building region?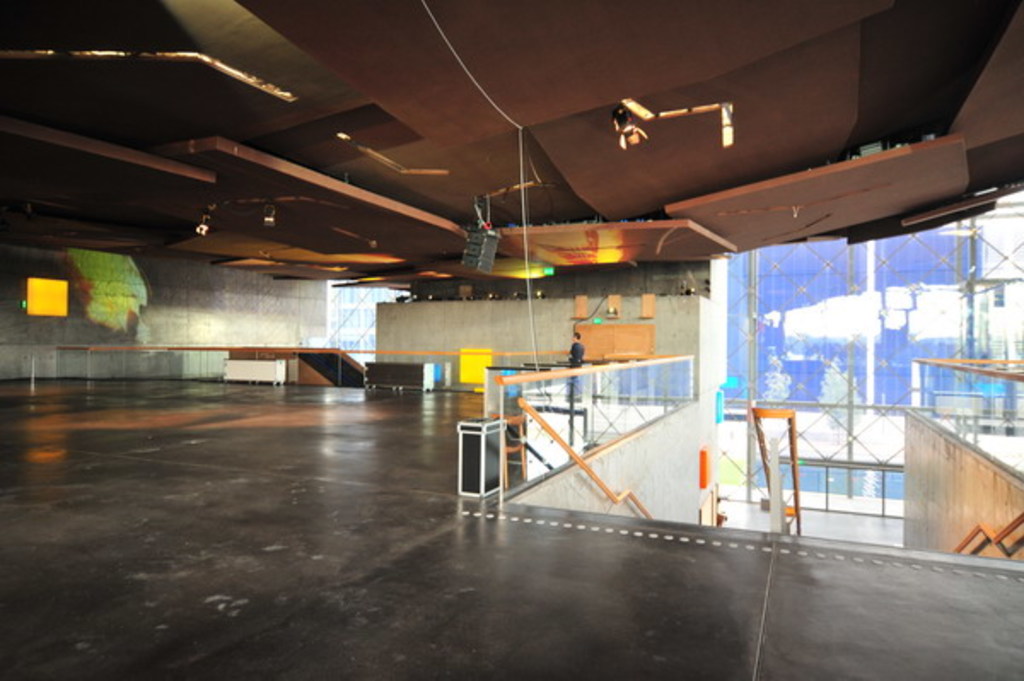
detection(0, 0, 1022, 679)
